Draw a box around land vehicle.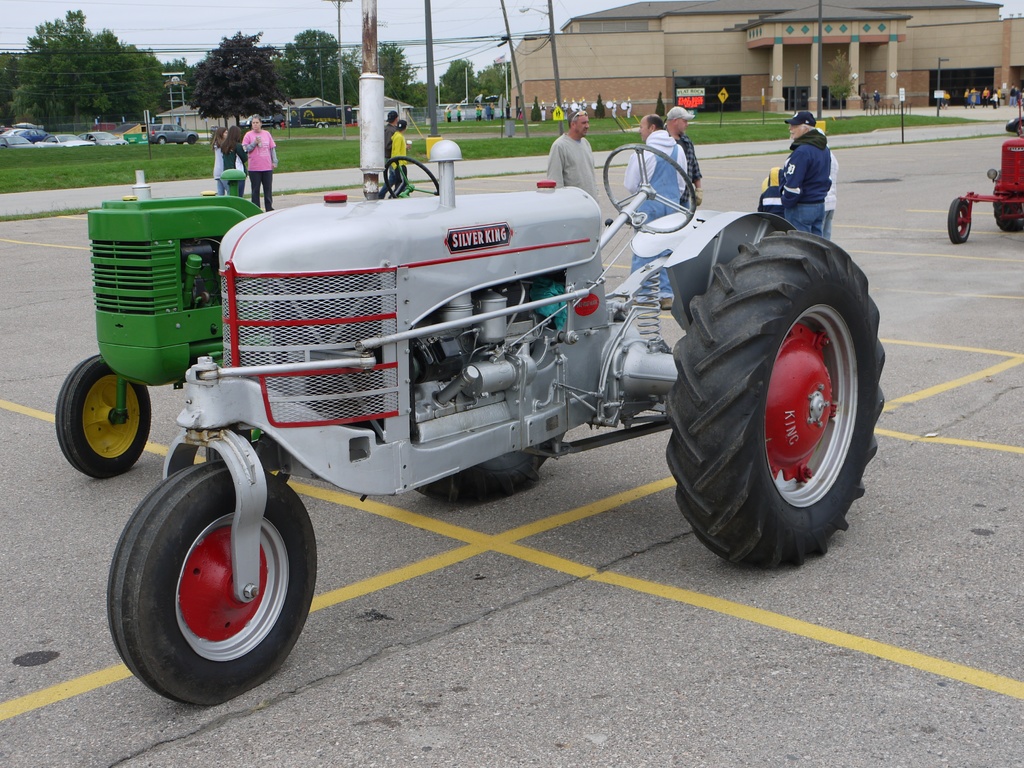
rect(950, 93, 1023, 243).
